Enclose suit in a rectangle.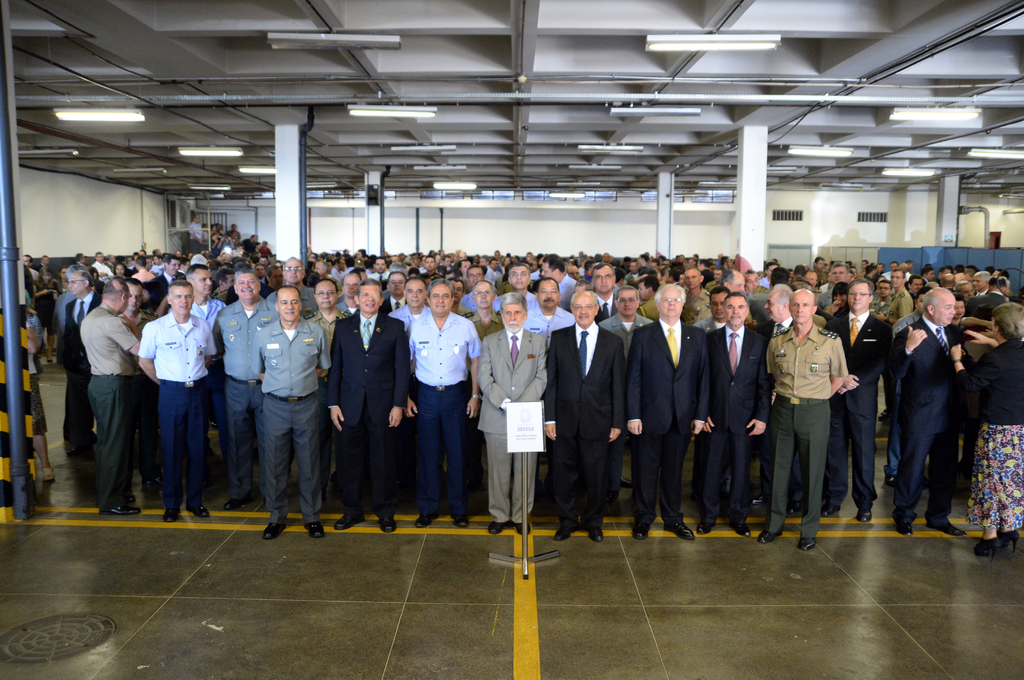
region(708, 324, 774, 521).
